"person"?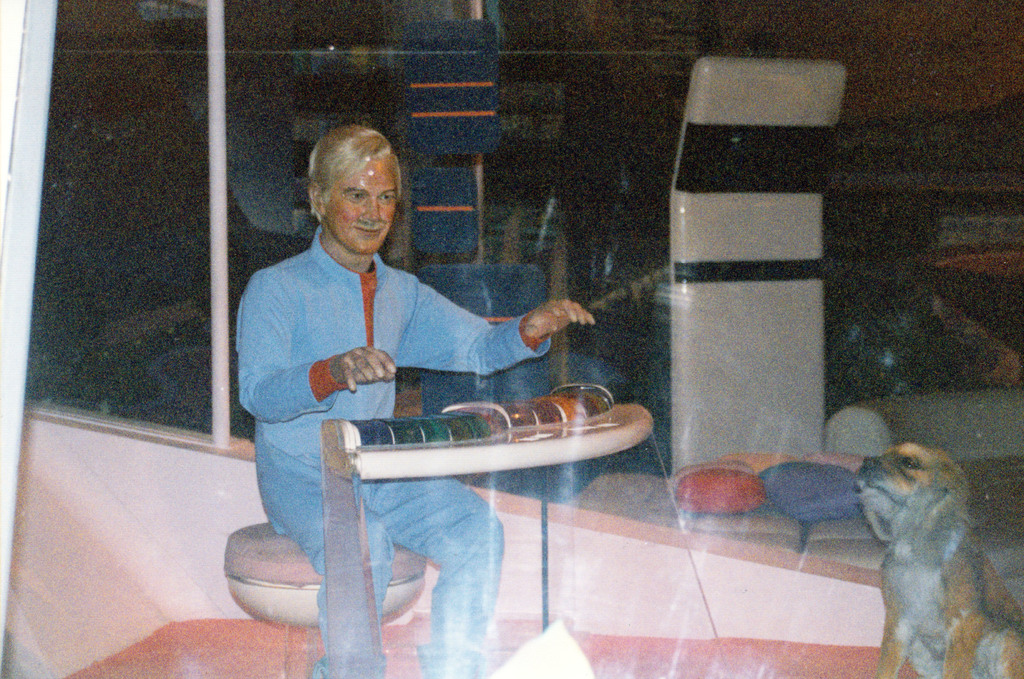
region(235, 124, 597, 678)
